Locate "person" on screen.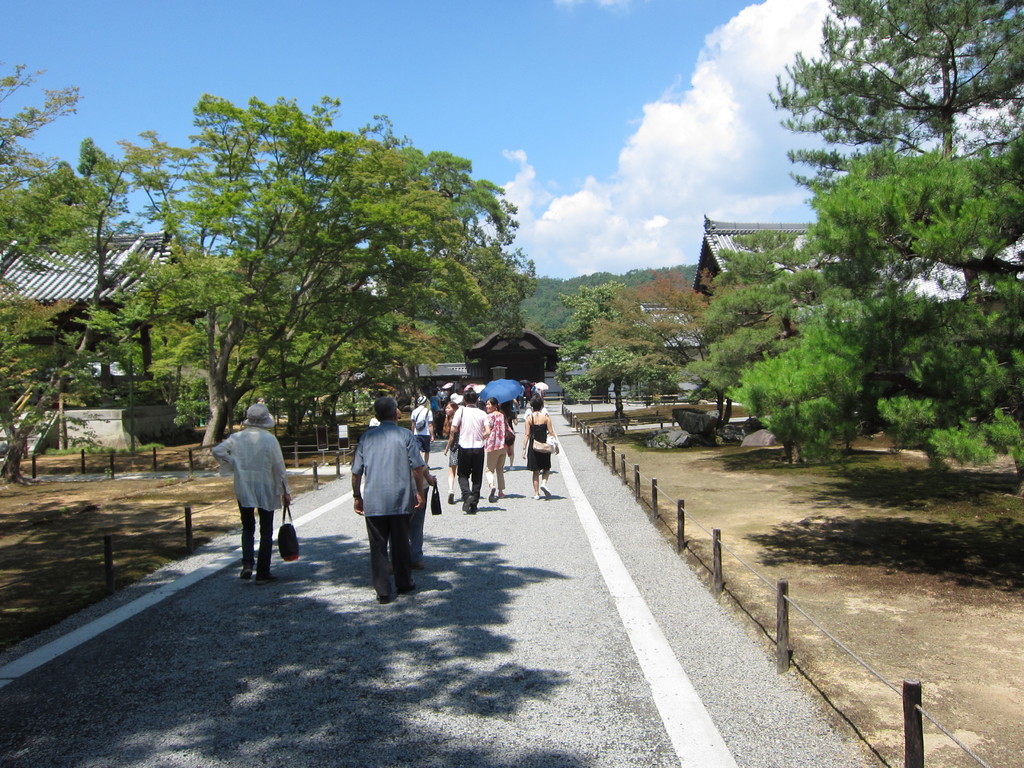
On screen at (442,385,490,522).
